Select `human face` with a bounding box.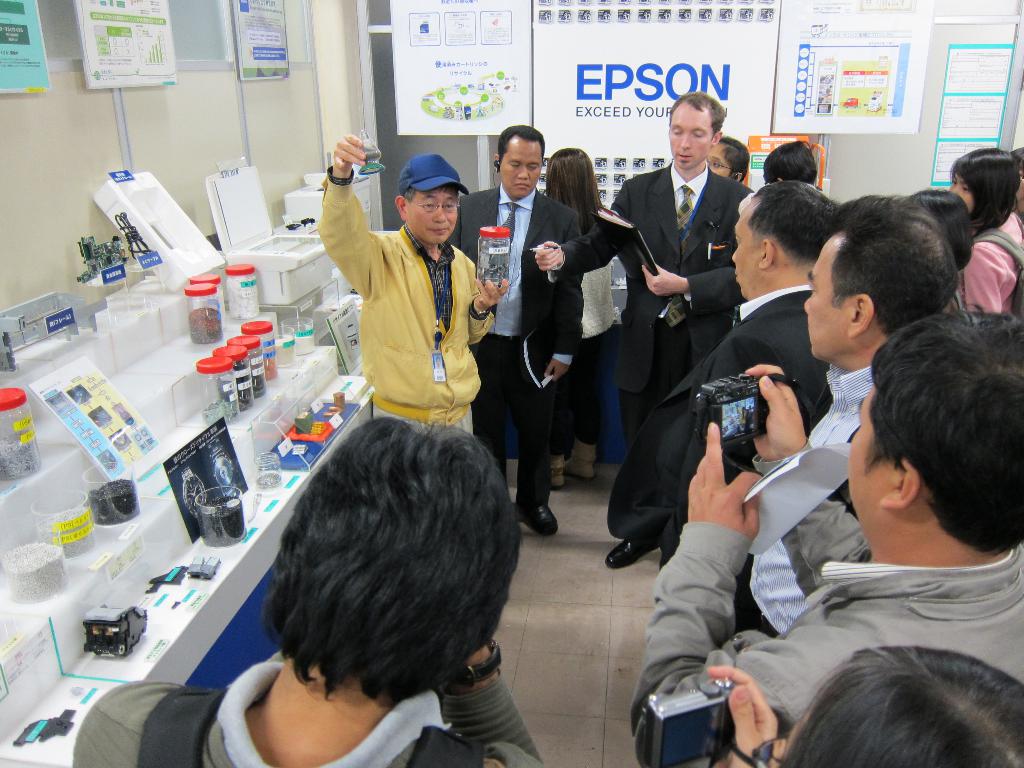
[left=670, top=109, right=711, bottom=172].
